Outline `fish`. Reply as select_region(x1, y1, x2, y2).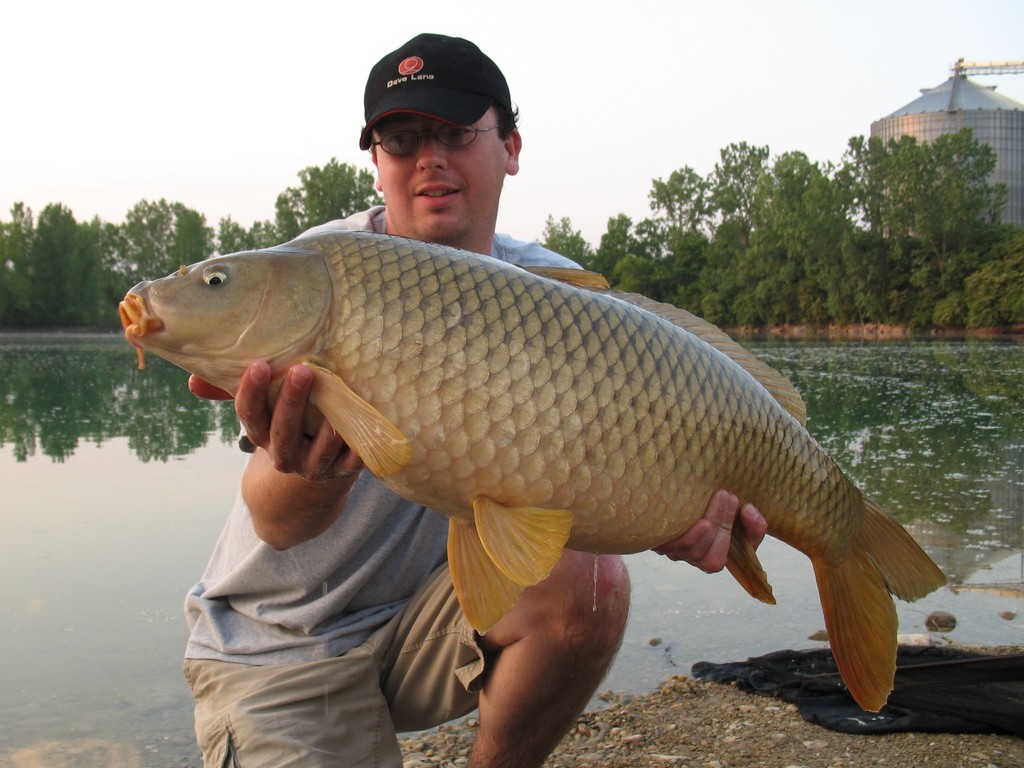
select_region(123, 221, 964, 724).
